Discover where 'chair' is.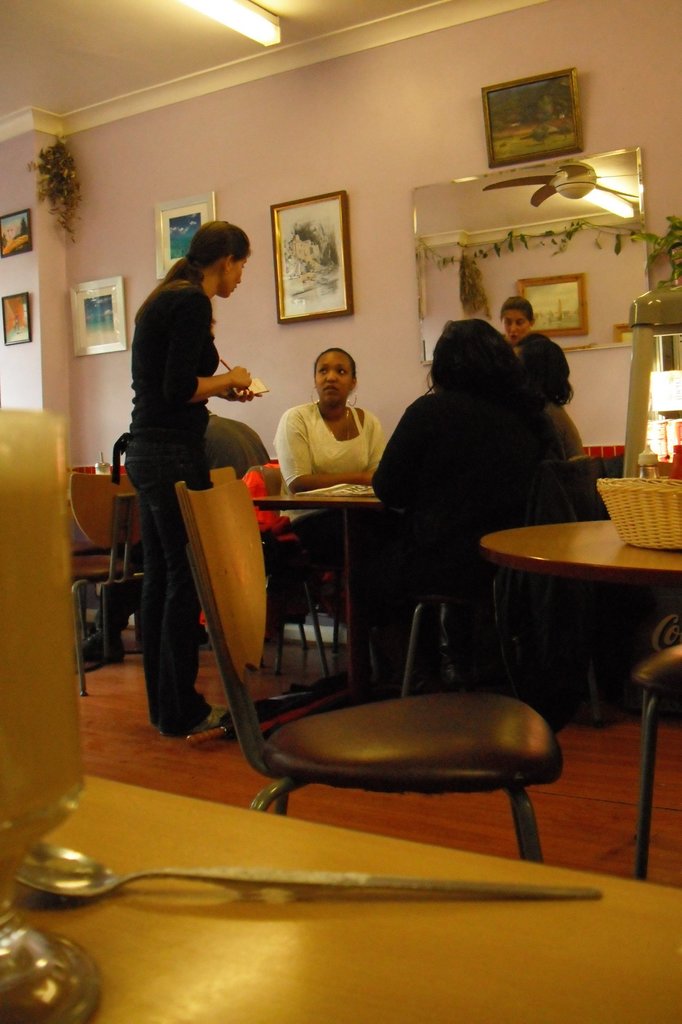
Discovered at {"x1": 143, "y1": 499, "x2": 594, "y2": 851}.
